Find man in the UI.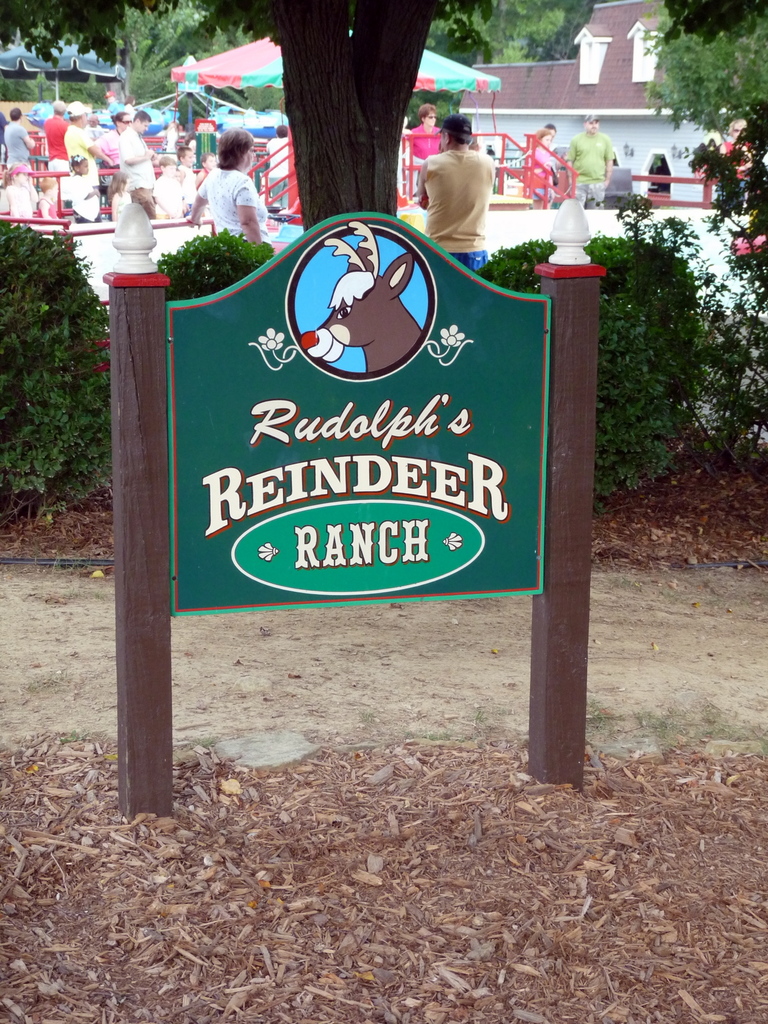
UI element at [717,118,755,211].
